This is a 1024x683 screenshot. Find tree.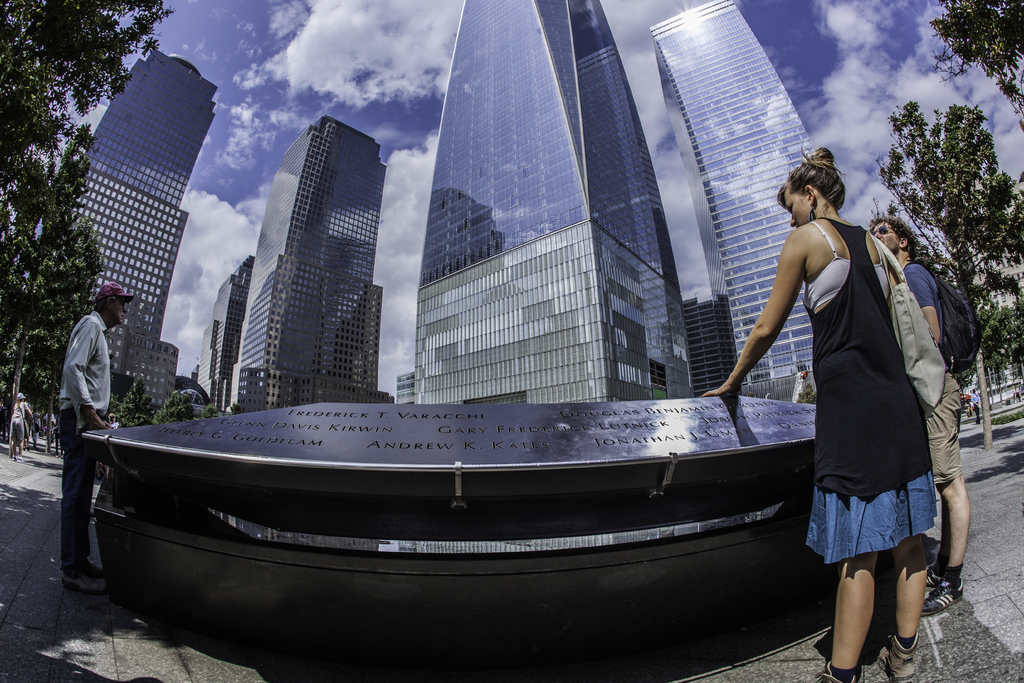
Bounding box: BBox(913, 0, 1023, 114).
